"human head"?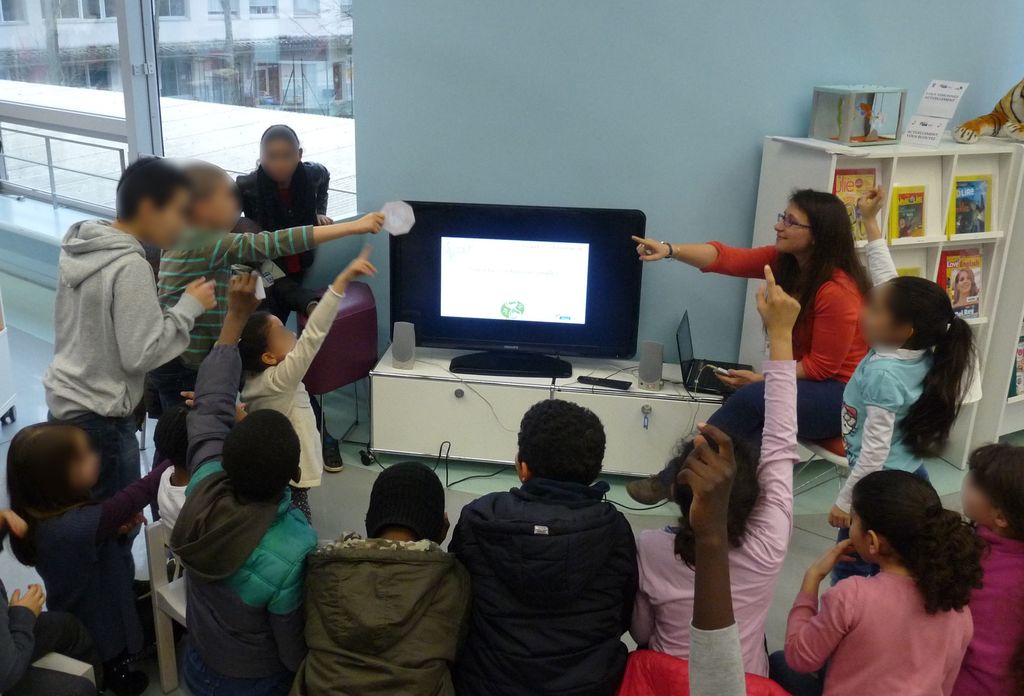
[left=184, top=165, right=237, bottom=228]
